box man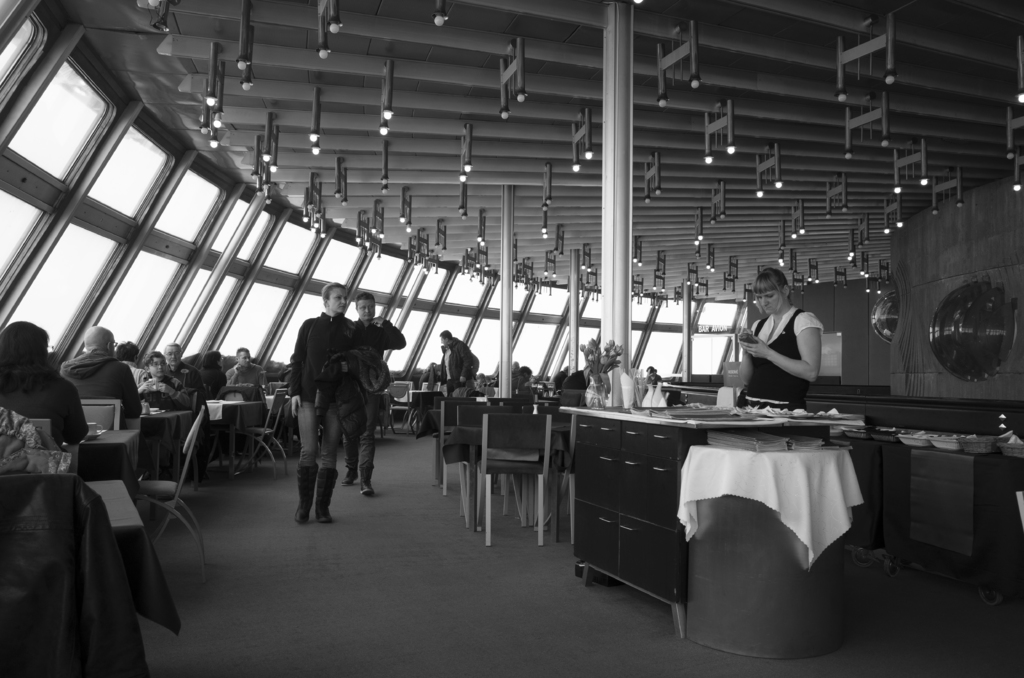
440, 329, 475, 396
